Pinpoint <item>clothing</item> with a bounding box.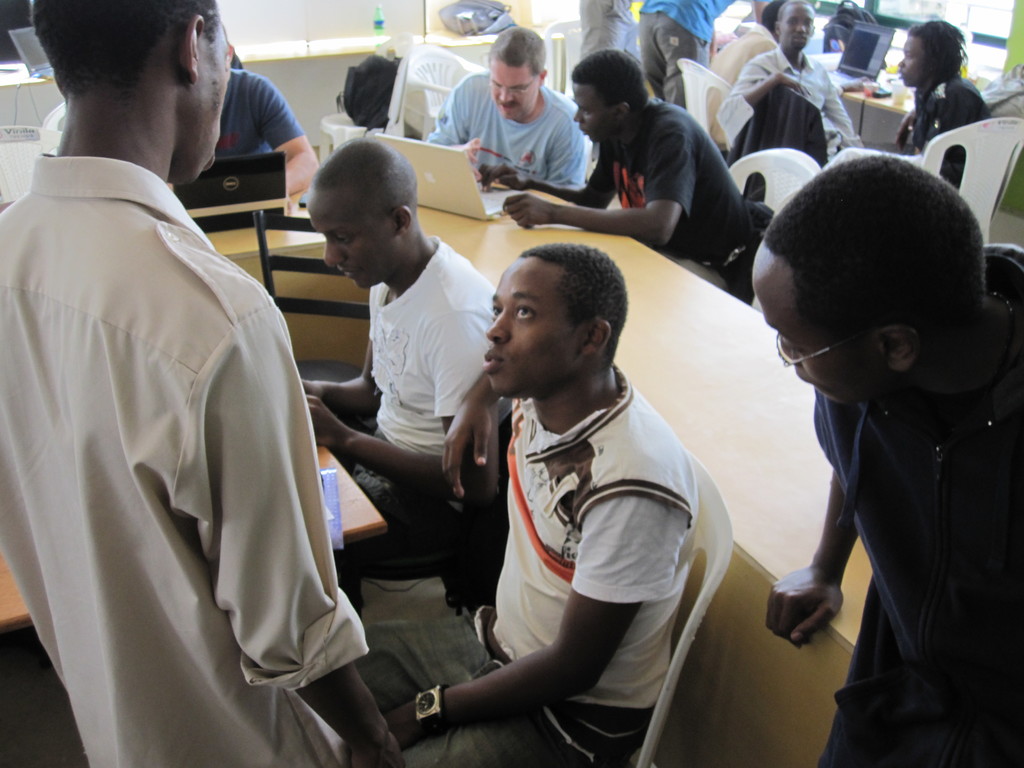
427 61 586 182.
